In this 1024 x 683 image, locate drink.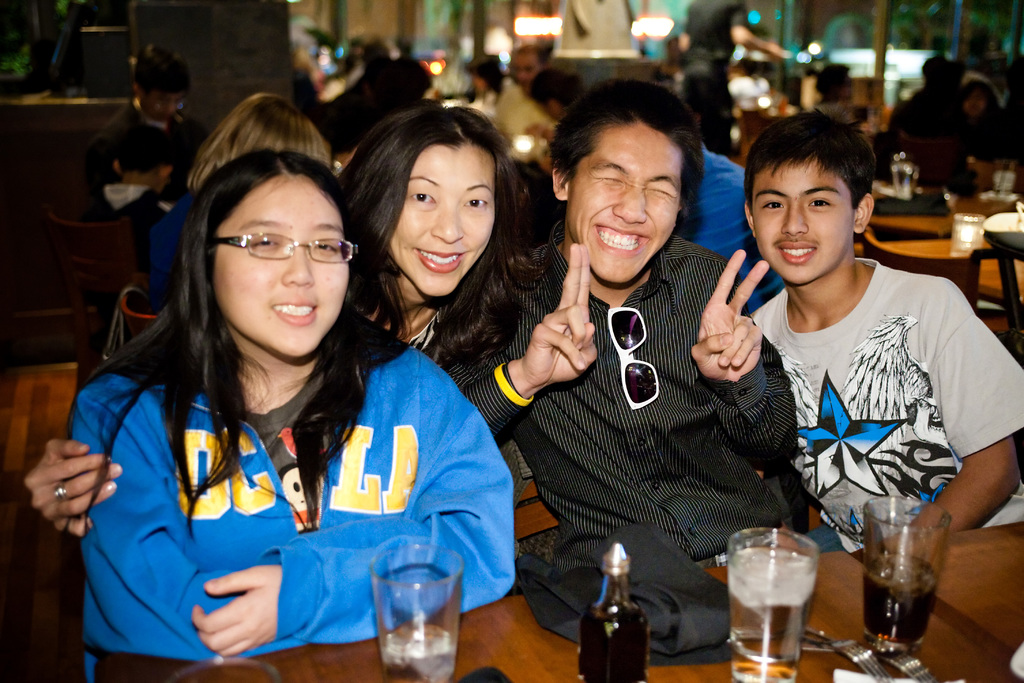
Bounding box: box=[371, 543, 461, 682].
